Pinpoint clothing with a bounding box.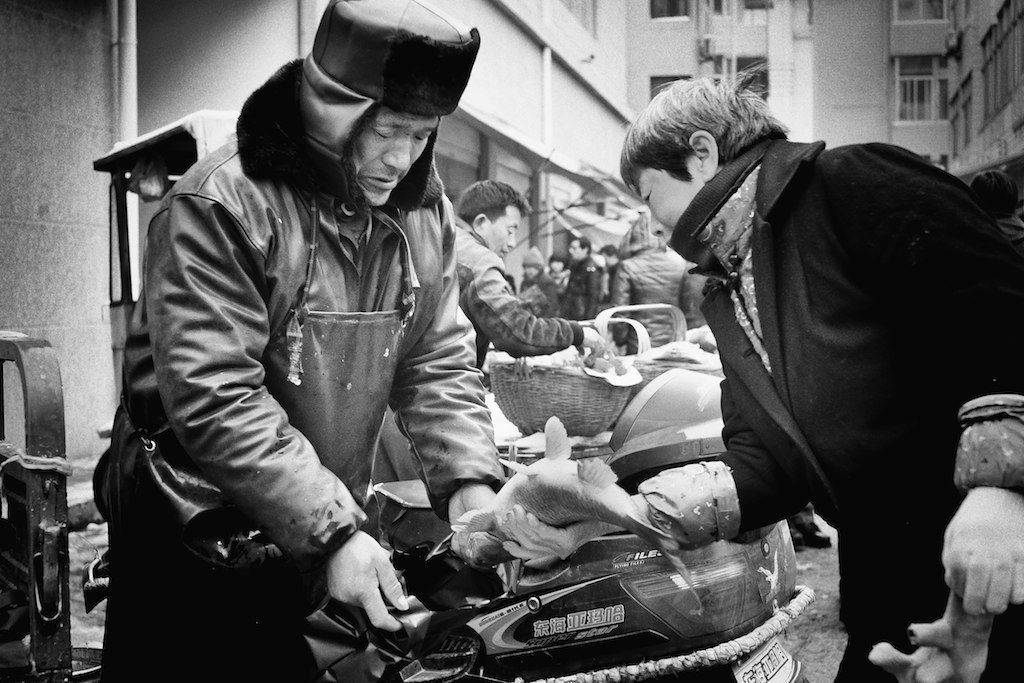
l=671, t=131, r=1023, b=679.
